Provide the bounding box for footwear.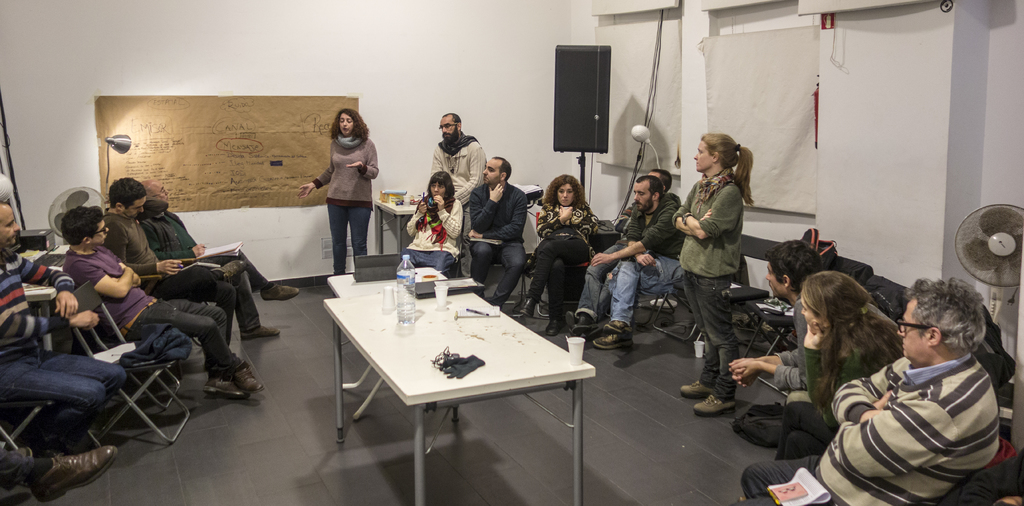
pyautogui.locateOnScreen(678, 380, 714, 399).
